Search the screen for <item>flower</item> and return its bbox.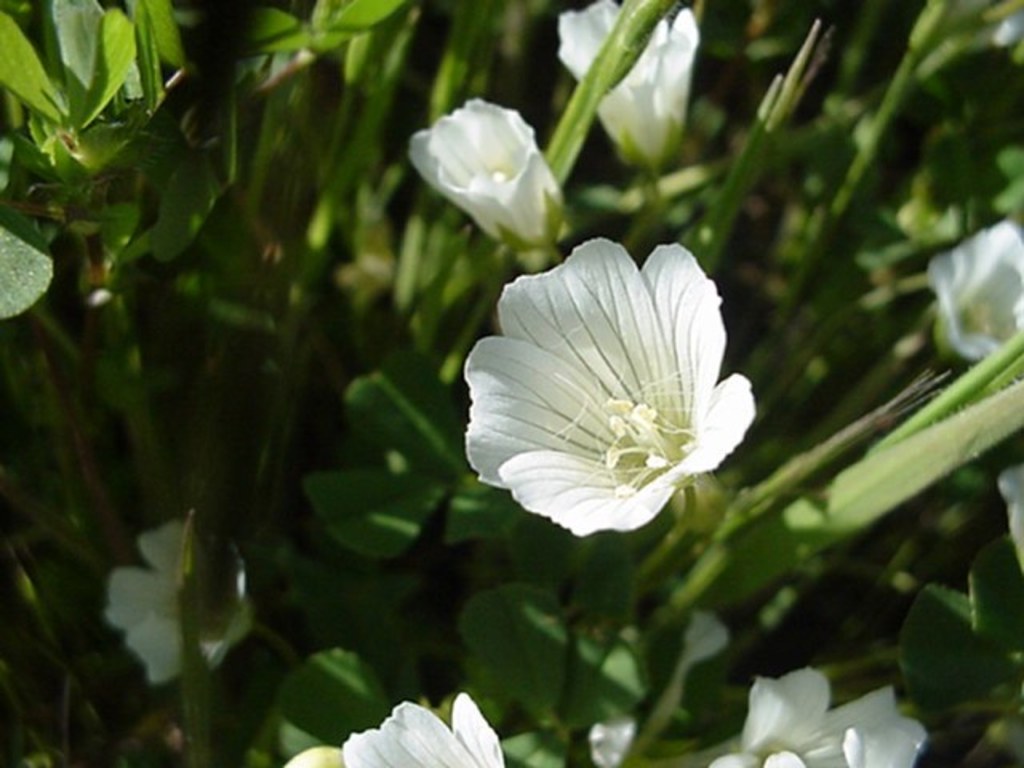
Found: (560,0,698,165).
